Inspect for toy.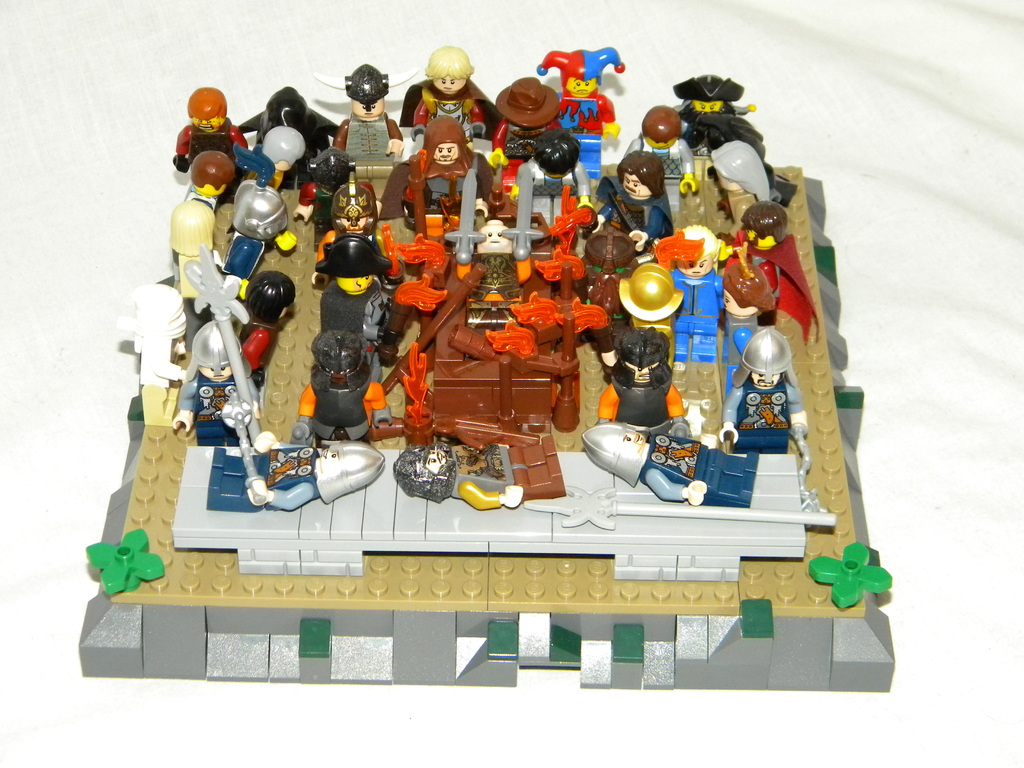
Inspection: bbox(170, 88, 253, 179).
